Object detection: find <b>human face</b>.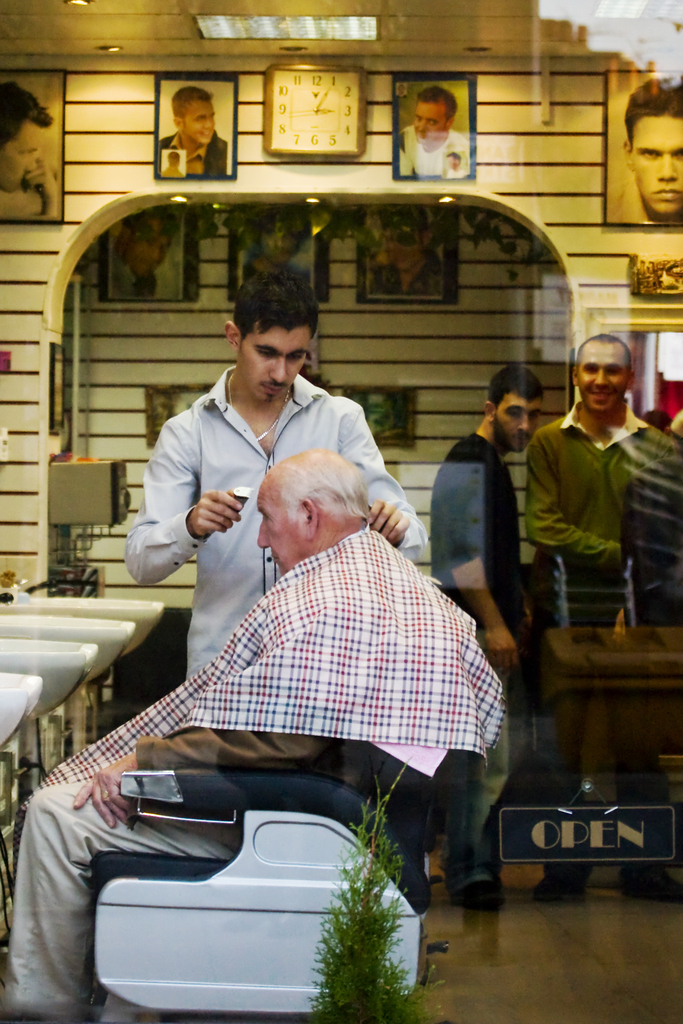
l=578, t=348, r=623, b=410.
